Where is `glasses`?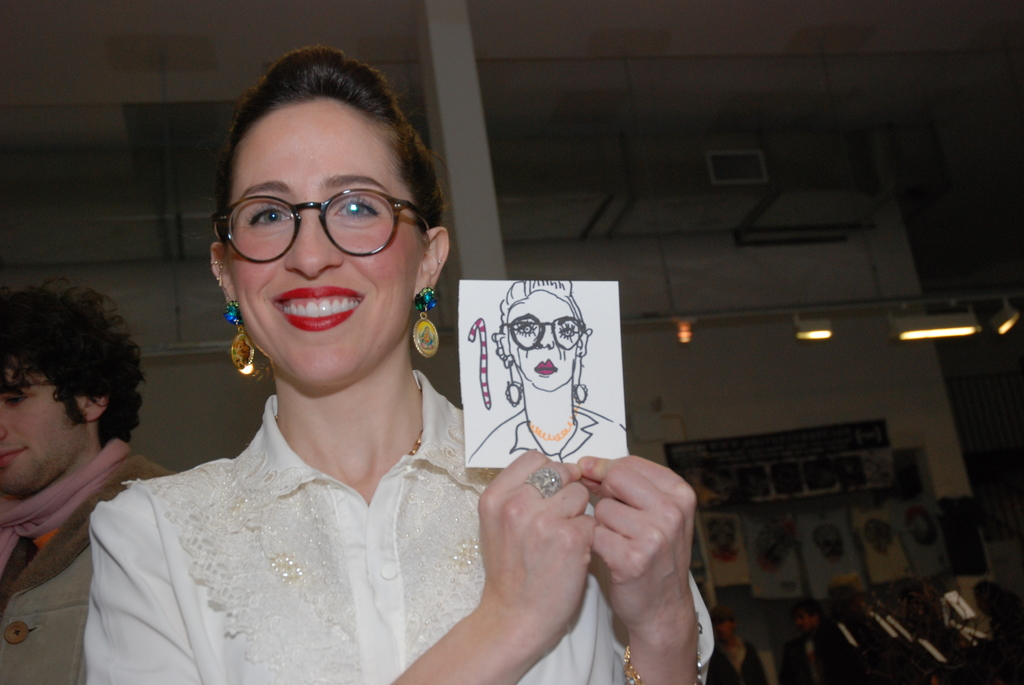
BBox(511, 323, 587, 349).
